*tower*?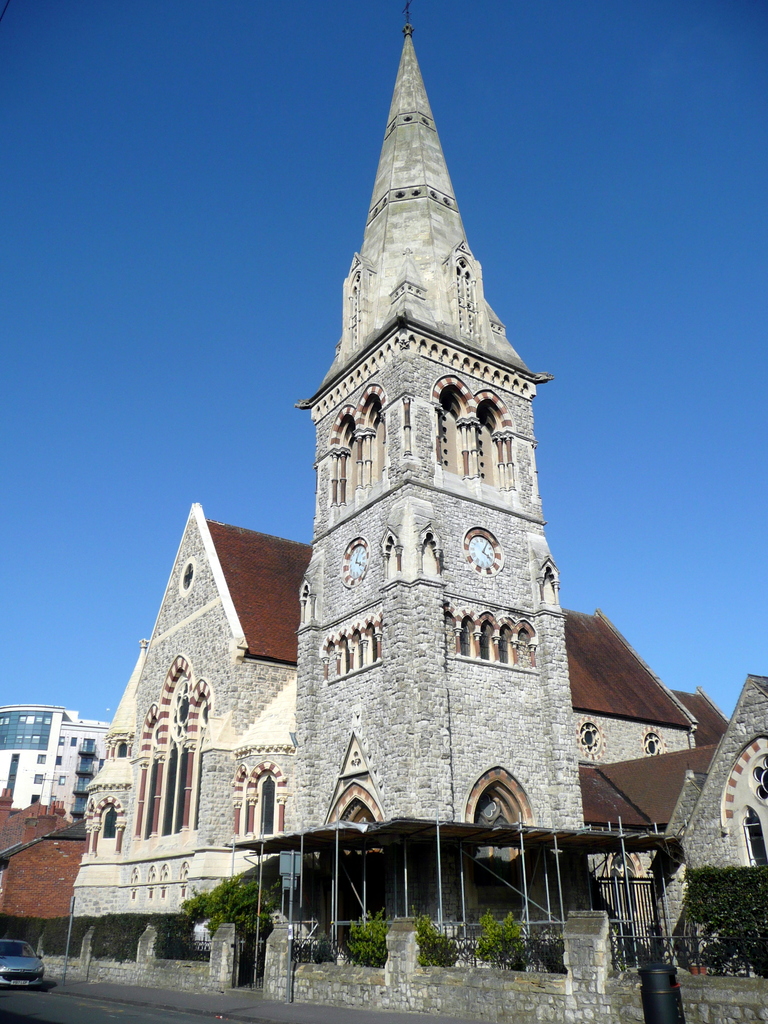
<region>287, 0, 588, 954</region>
